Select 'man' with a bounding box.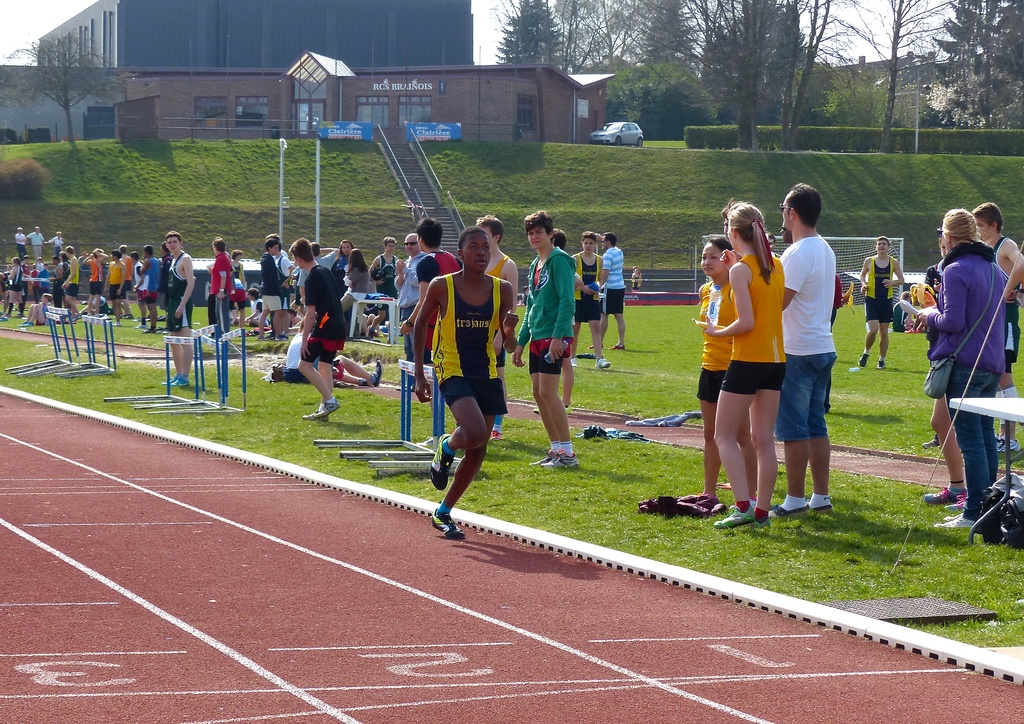
[left=366, top=234, right=403, bottom=344].
